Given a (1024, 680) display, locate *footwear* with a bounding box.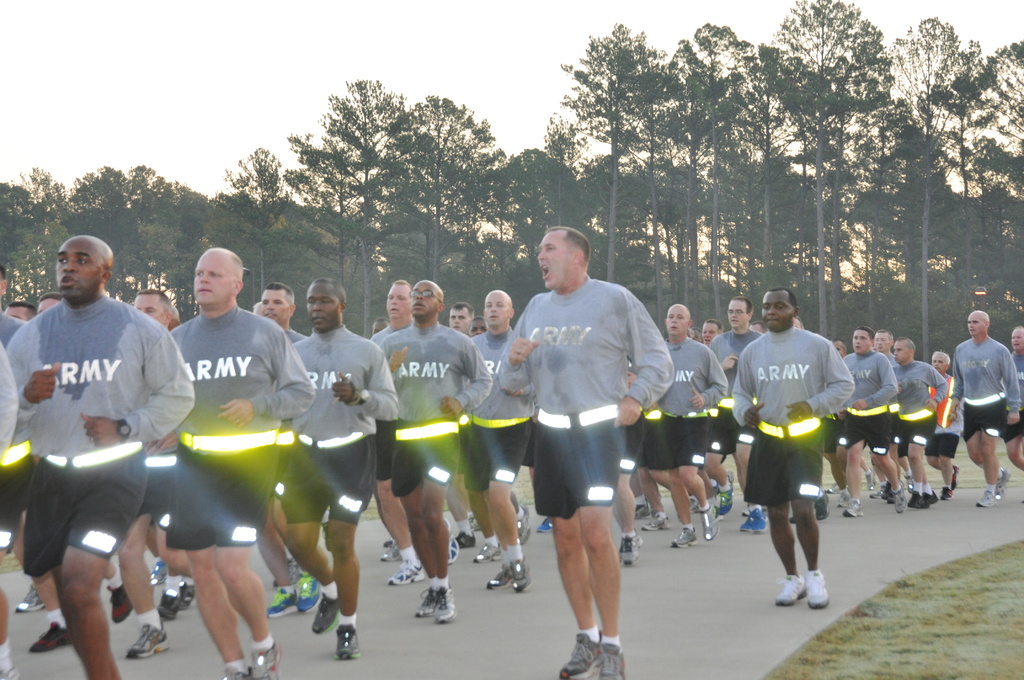
Located: l=180, t=576, r=195, b=610.
